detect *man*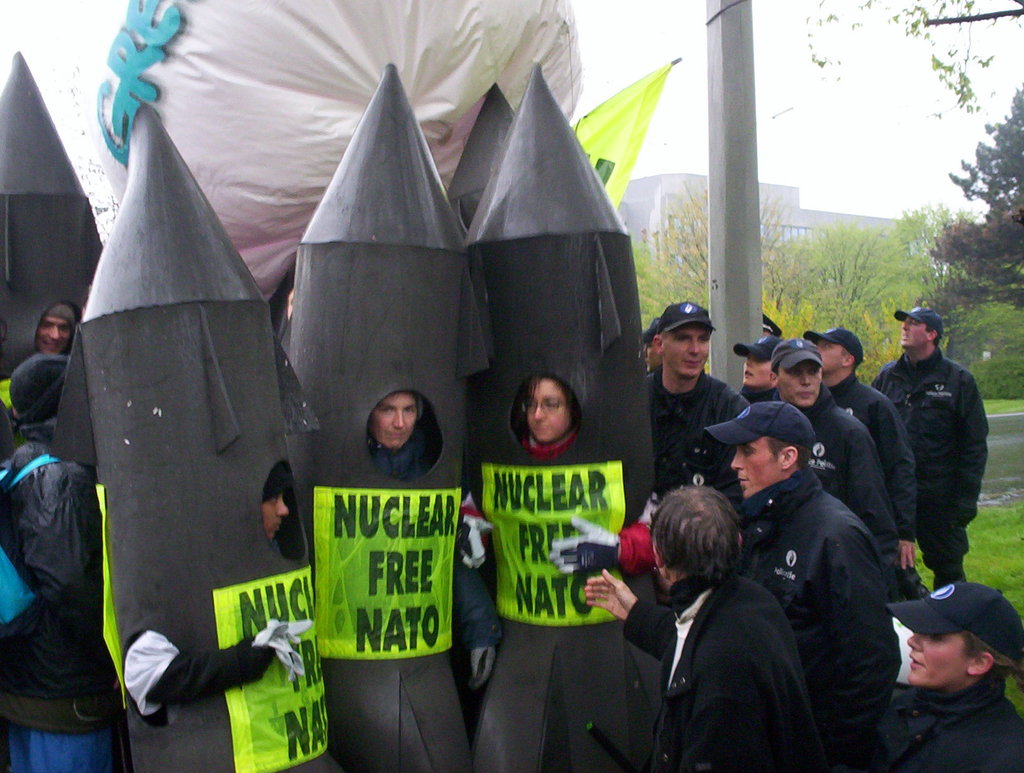
<region>797, 325, 920, 598</region>
